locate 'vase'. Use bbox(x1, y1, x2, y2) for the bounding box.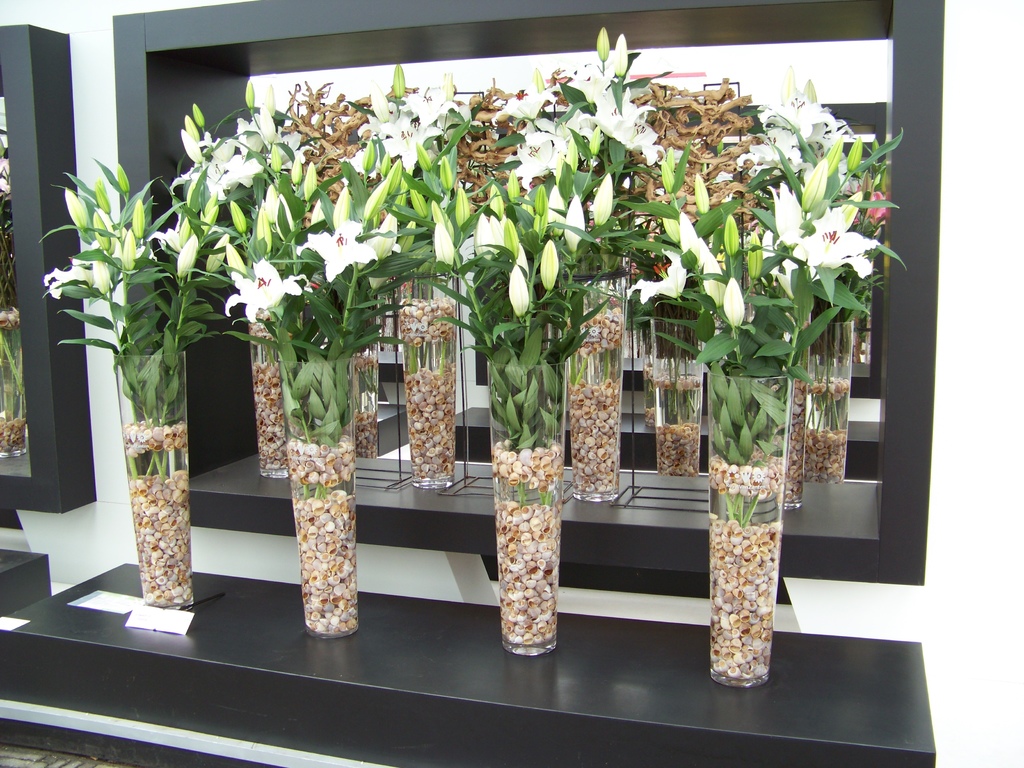
bbox(704, 372, 791, 691).
